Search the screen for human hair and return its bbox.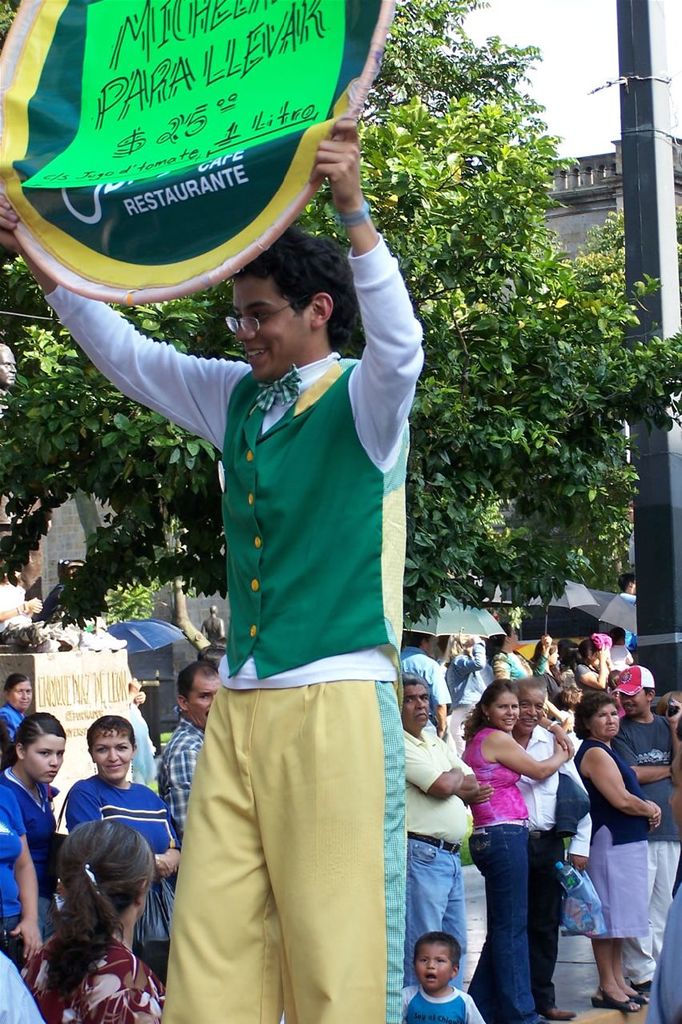
Found: select_region(482, 620, 512, 657).
